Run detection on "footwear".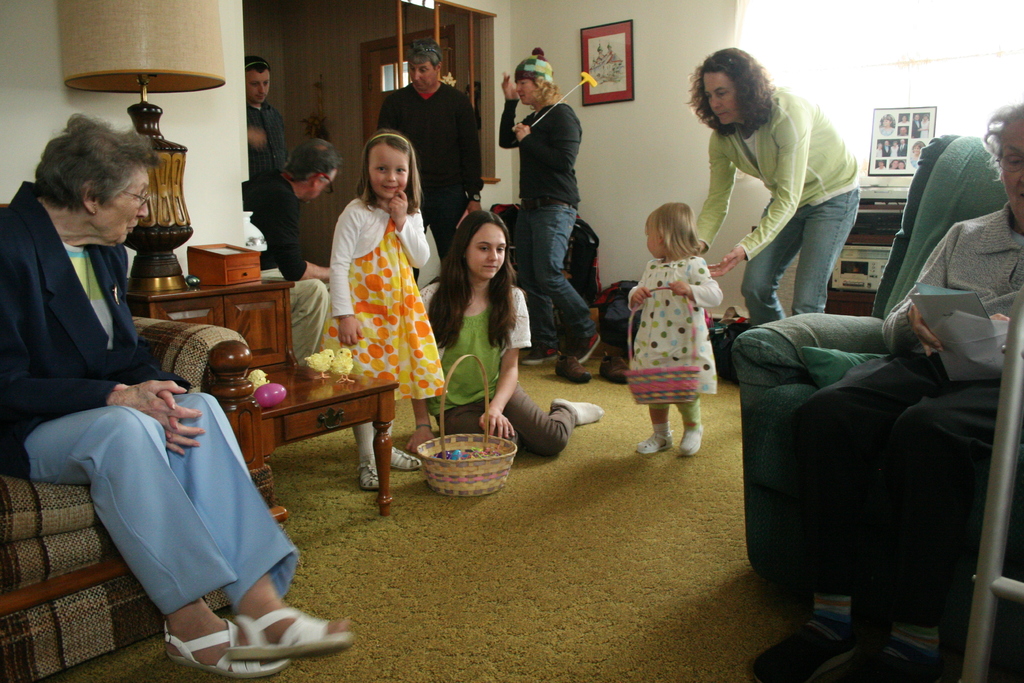
Result: 390 444 424 470.
